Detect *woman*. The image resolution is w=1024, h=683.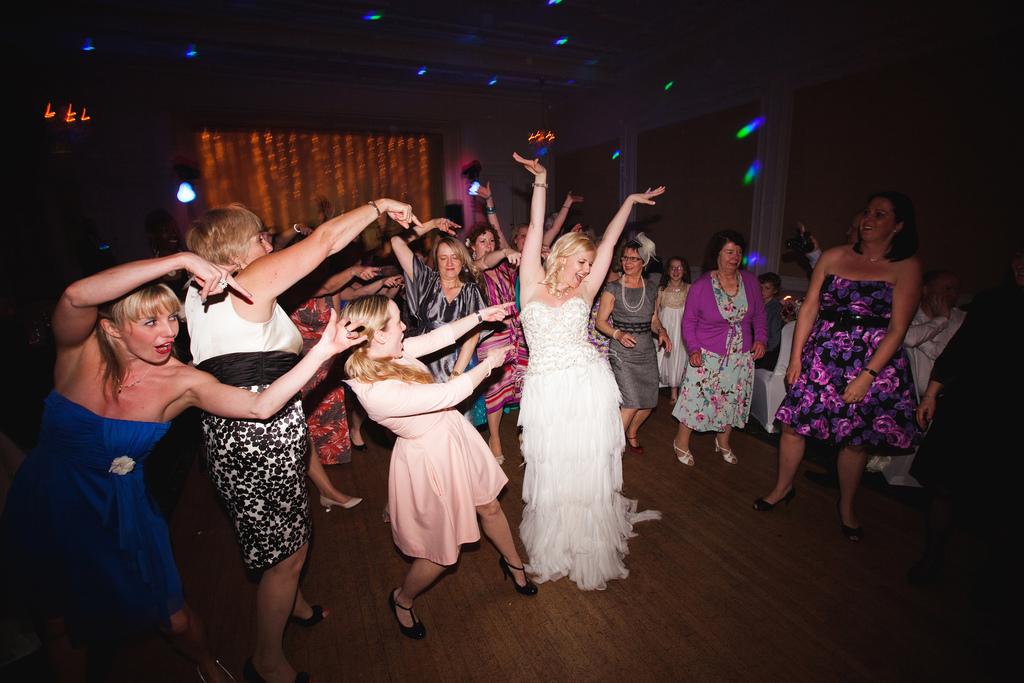
rect(668, 229, 766, 472).
